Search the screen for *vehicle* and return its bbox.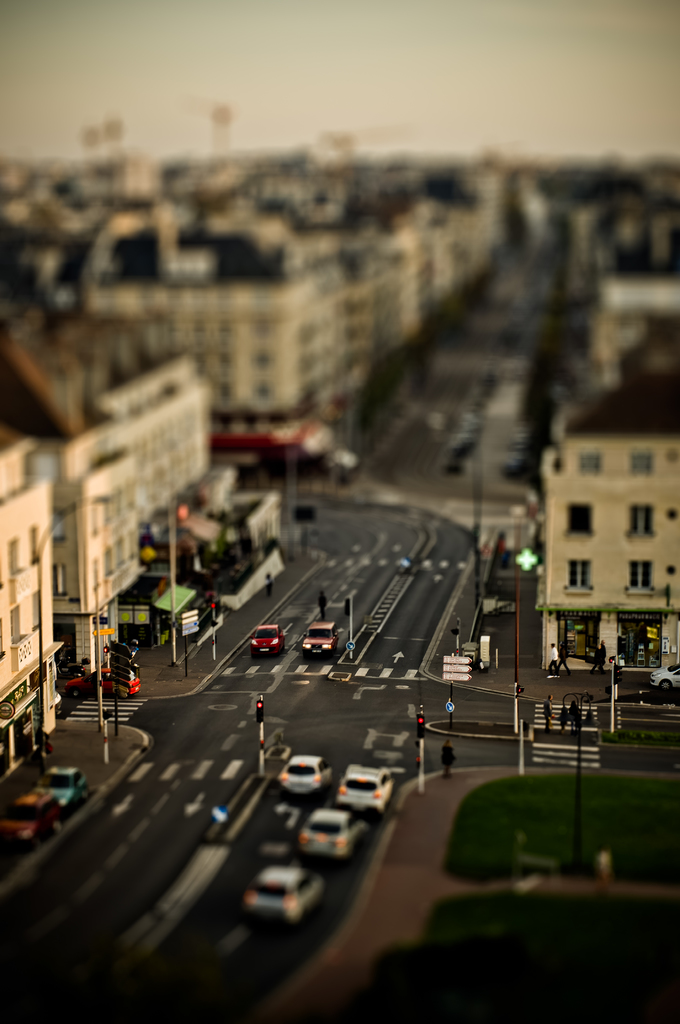
Found: (x1=651, y1=662, x2=679, y2=693).
